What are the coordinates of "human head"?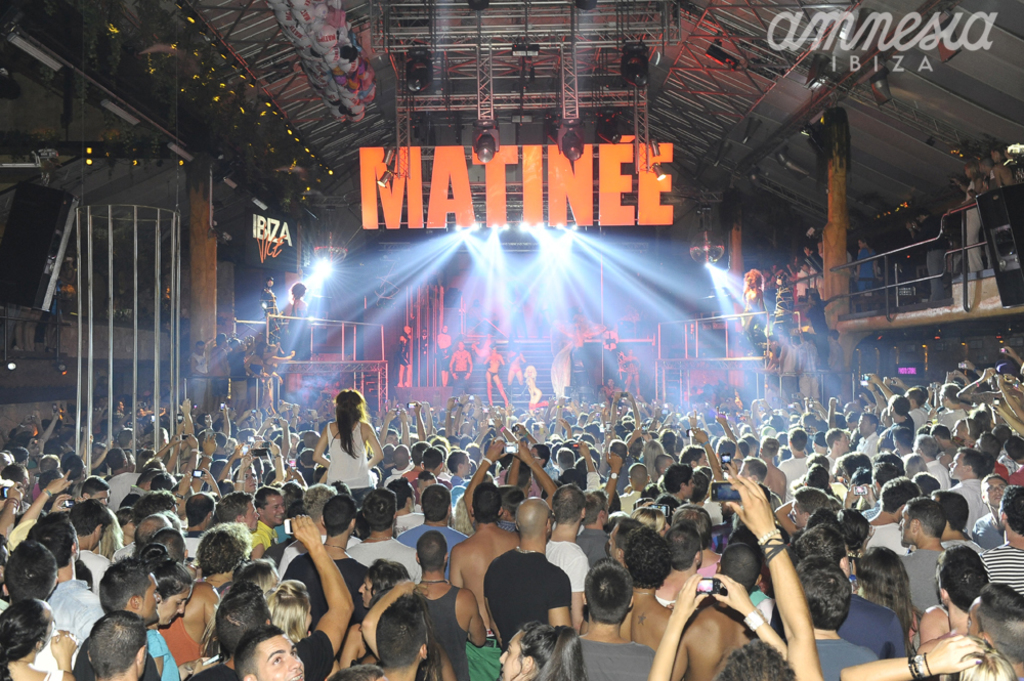
locate(487, 346, 502, 359).
